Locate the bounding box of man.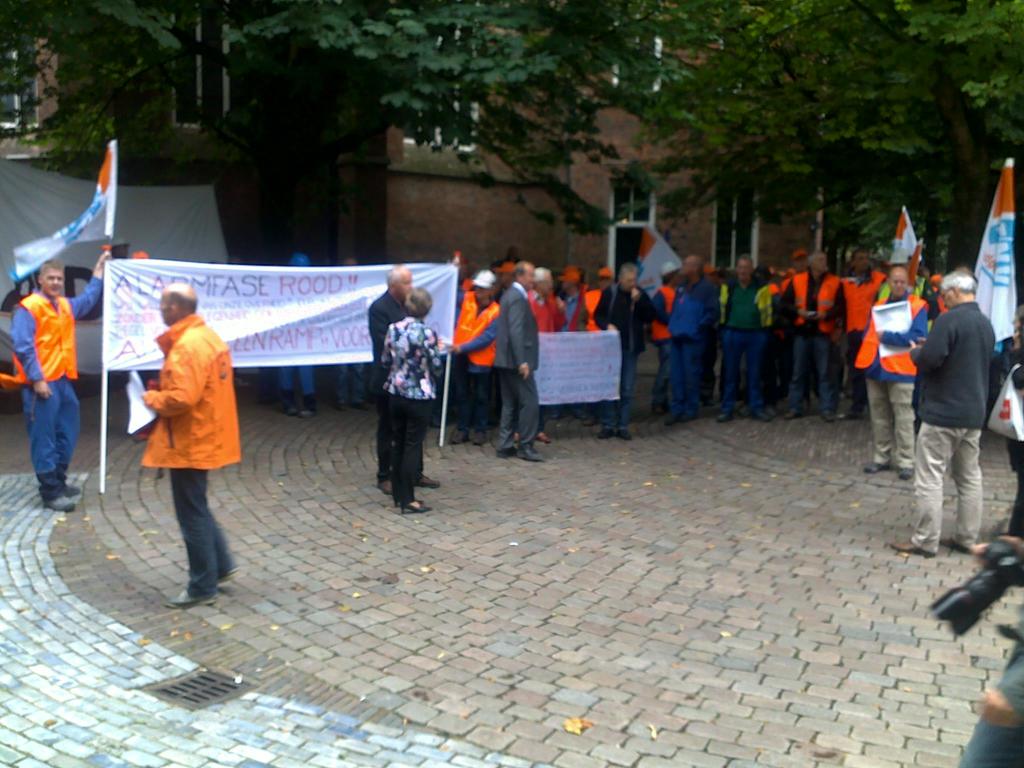
Bounding box: 499, 259, 548, 463.
